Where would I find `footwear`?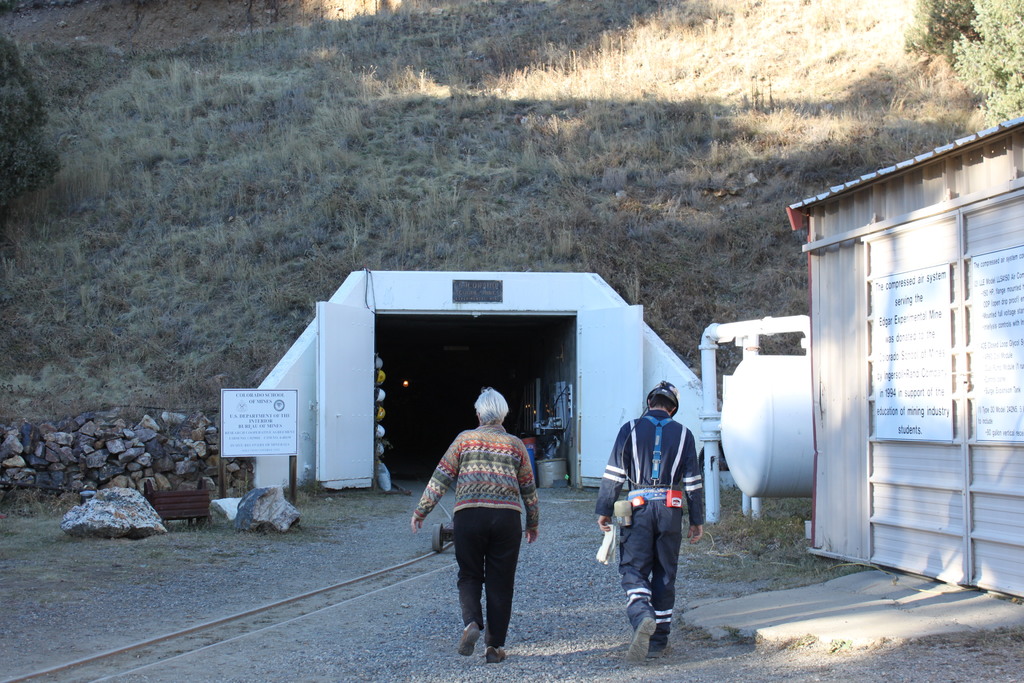
At (x1=624, y1=618, x2=658, y2=657).
